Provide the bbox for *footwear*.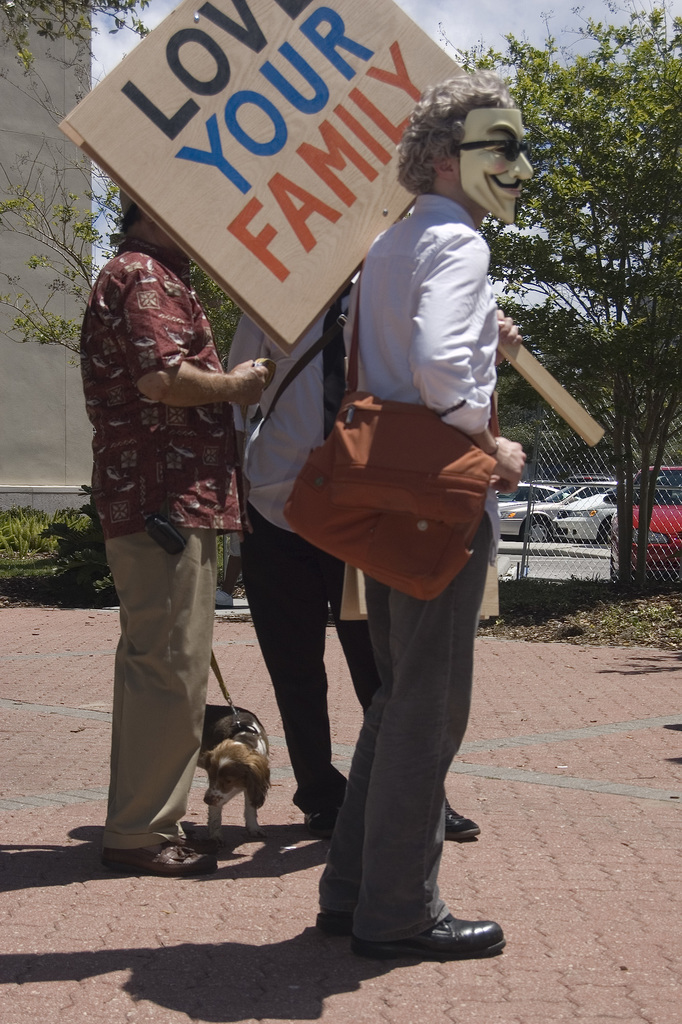
pyautogui.locateOnScreen(106, 839, 207, 877).
